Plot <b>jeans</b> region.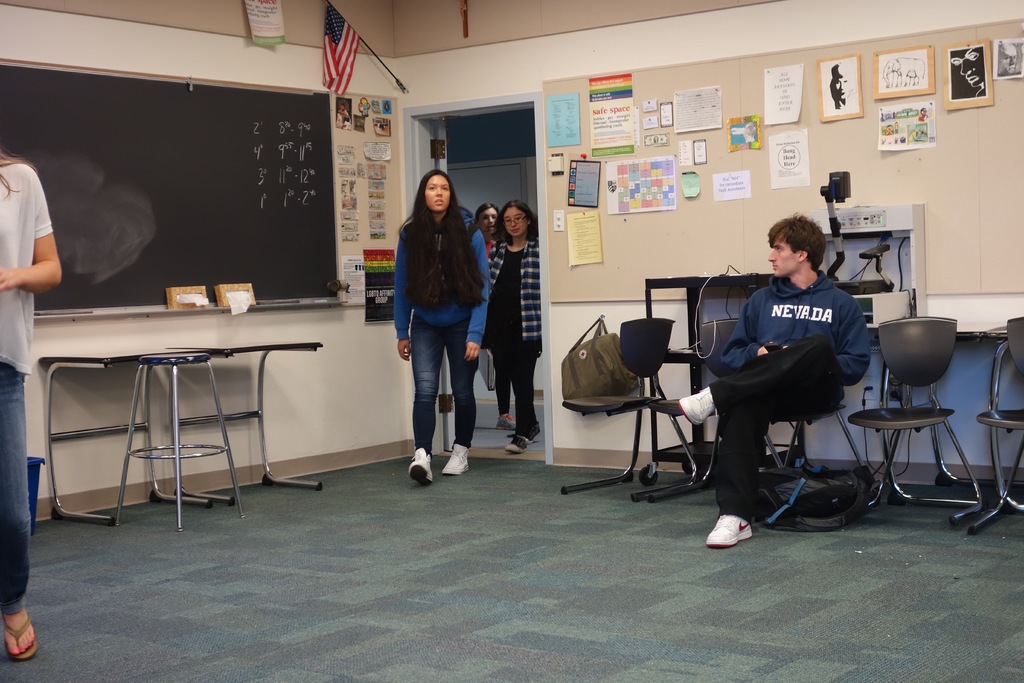
Plotted at select_region(408, 315, 478, 456).
